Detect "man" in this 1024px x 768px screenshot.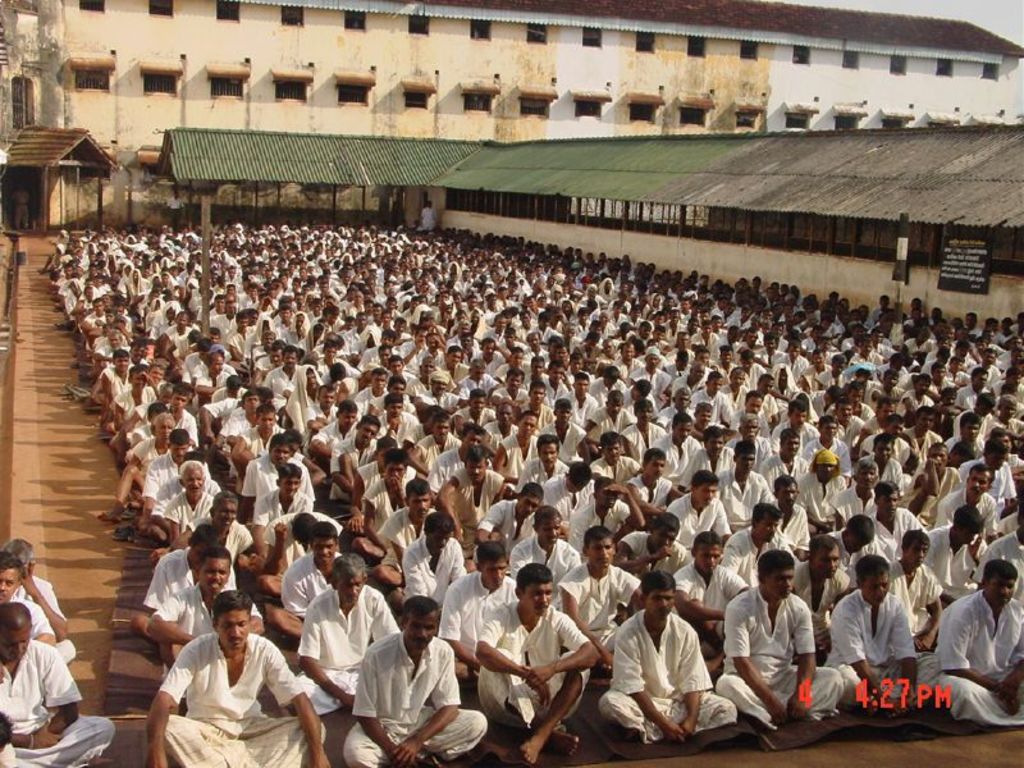
Detection: BBox(596, 566, 741, 741).
